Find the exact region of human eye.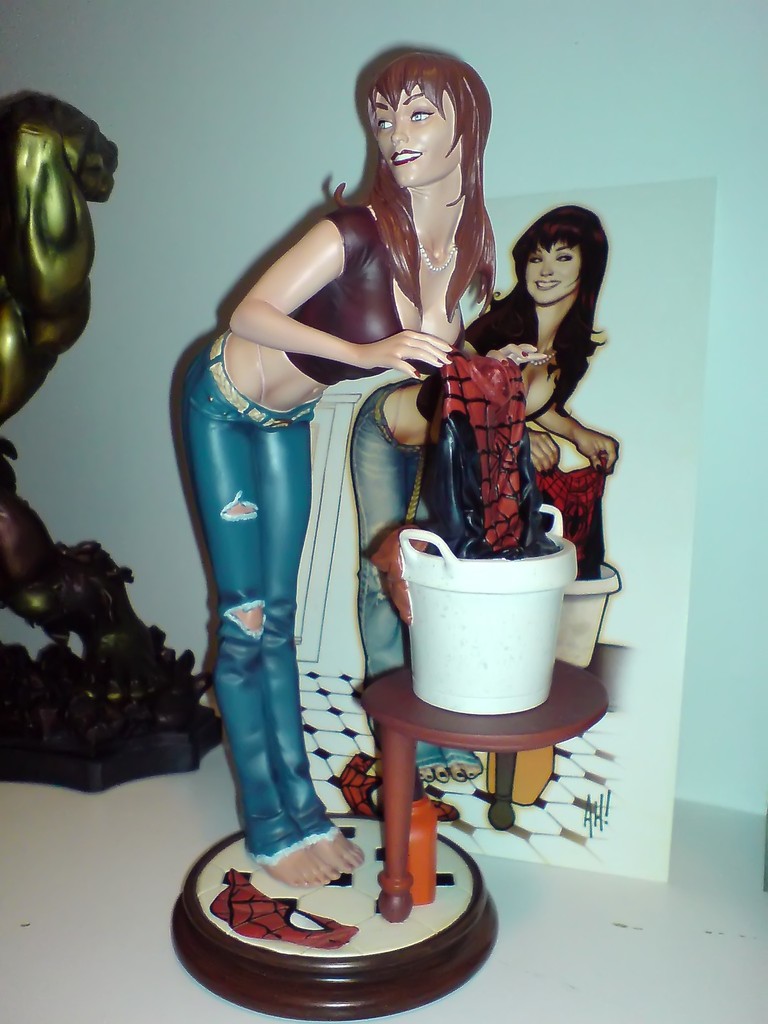
Exact region: (527,252,546,265).
